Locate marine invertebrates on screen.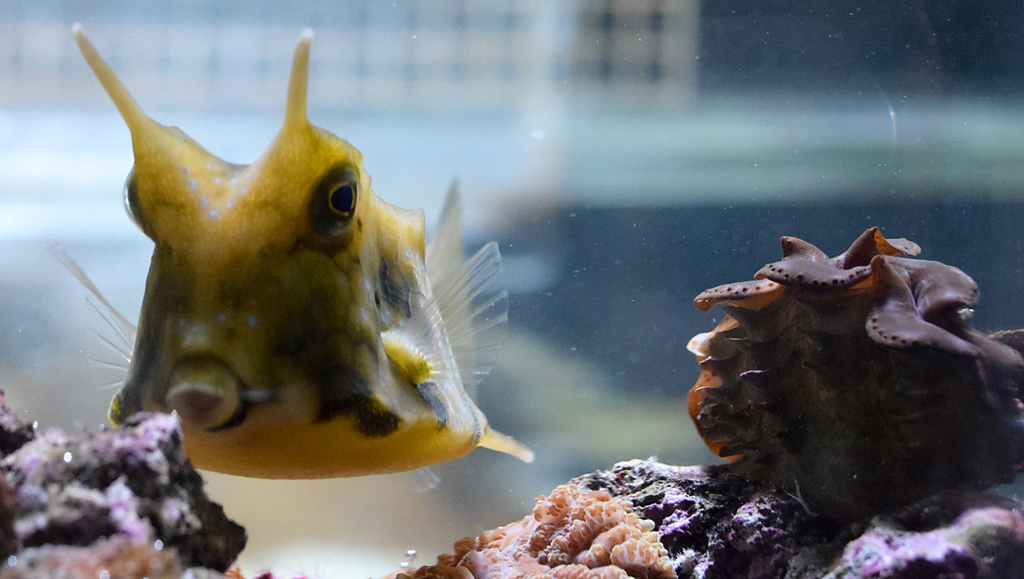
On screen at Rect(521, 468, 703, 578).
